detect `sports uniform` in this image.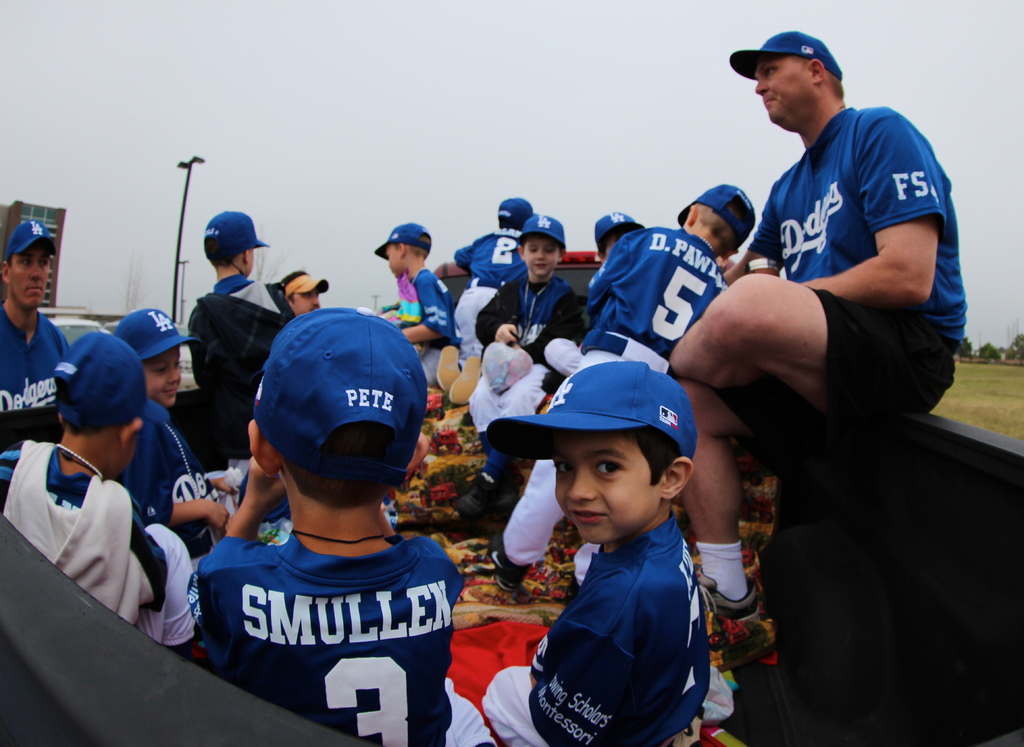
Detection: Rect(495, 221, 736, 602).
